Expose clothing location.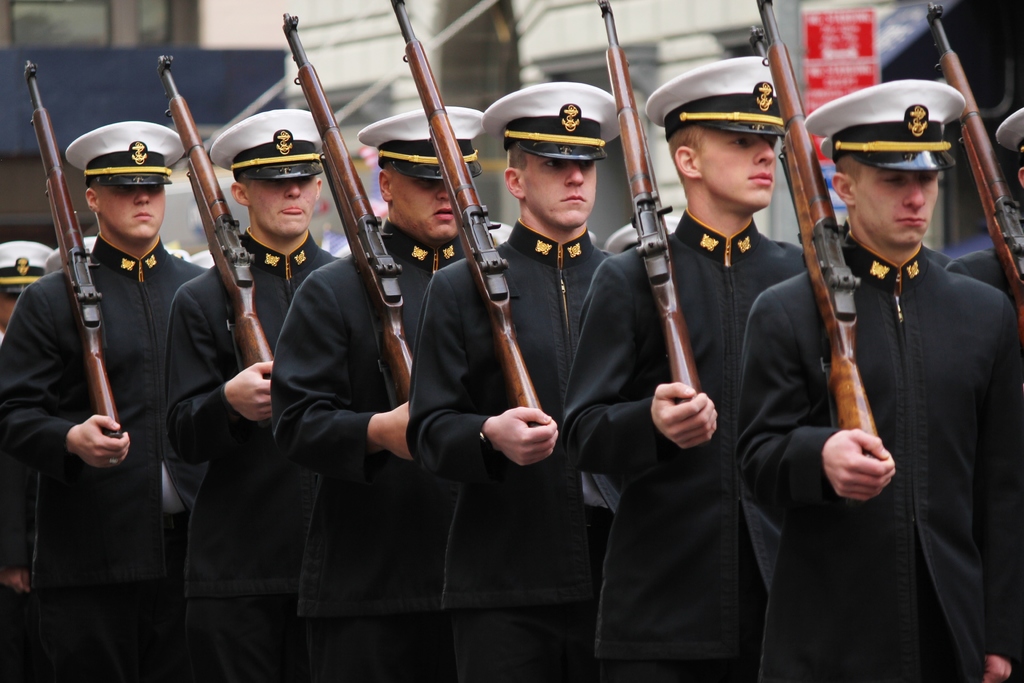
Exposed at BBox(10, 112, 229, 629).
